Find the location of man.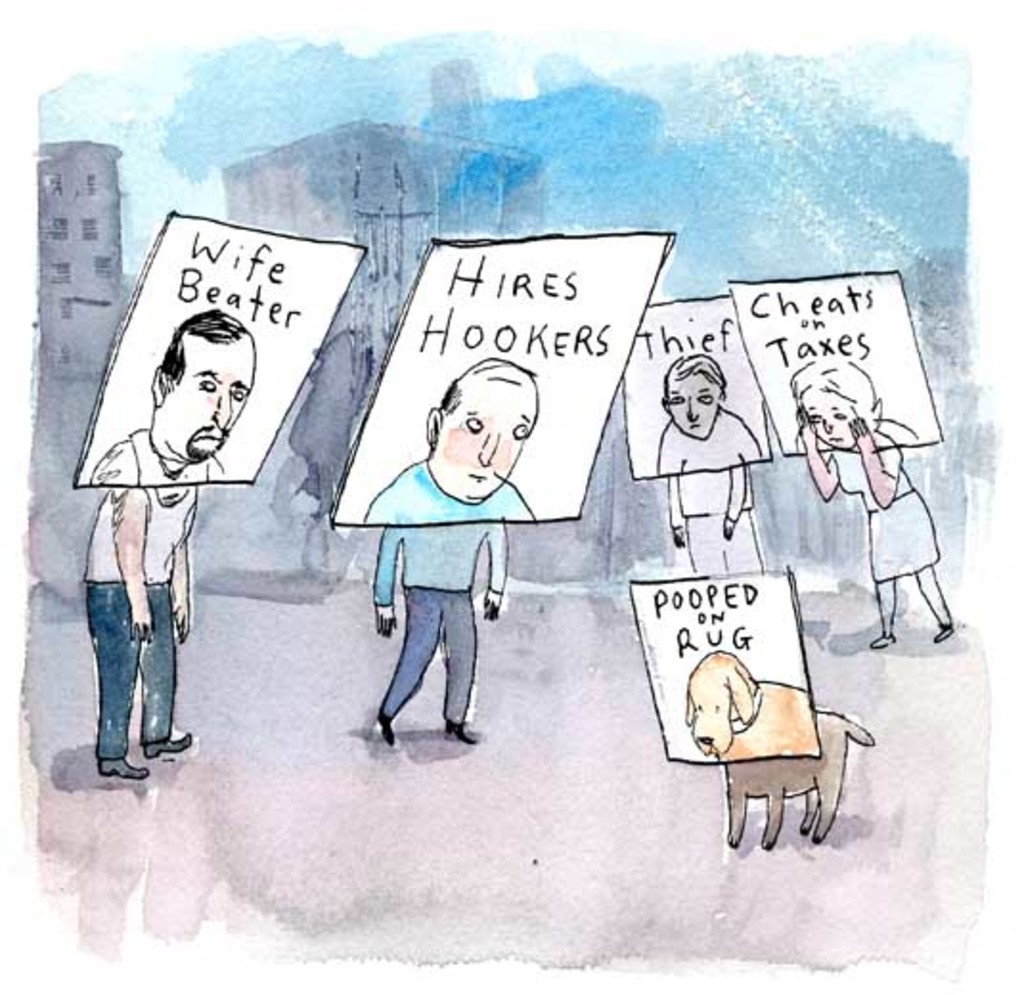
Location: 356/350/540/750.
